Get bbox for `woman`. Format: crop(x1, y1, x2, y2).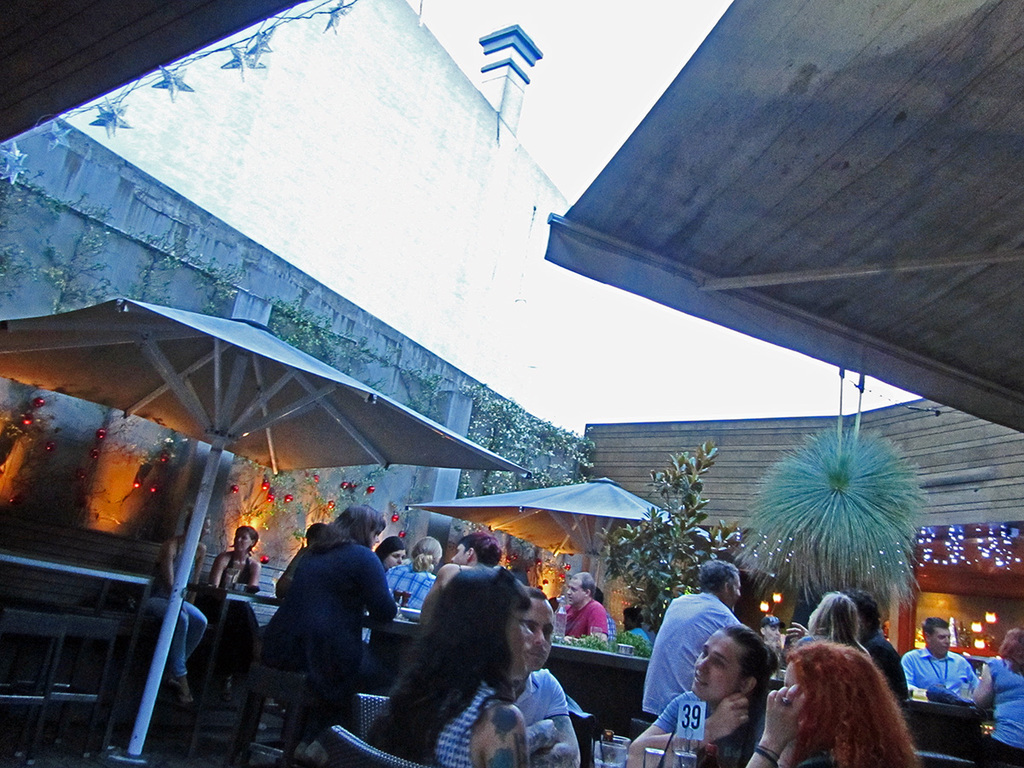
crop(264, 506, 397, 765).
